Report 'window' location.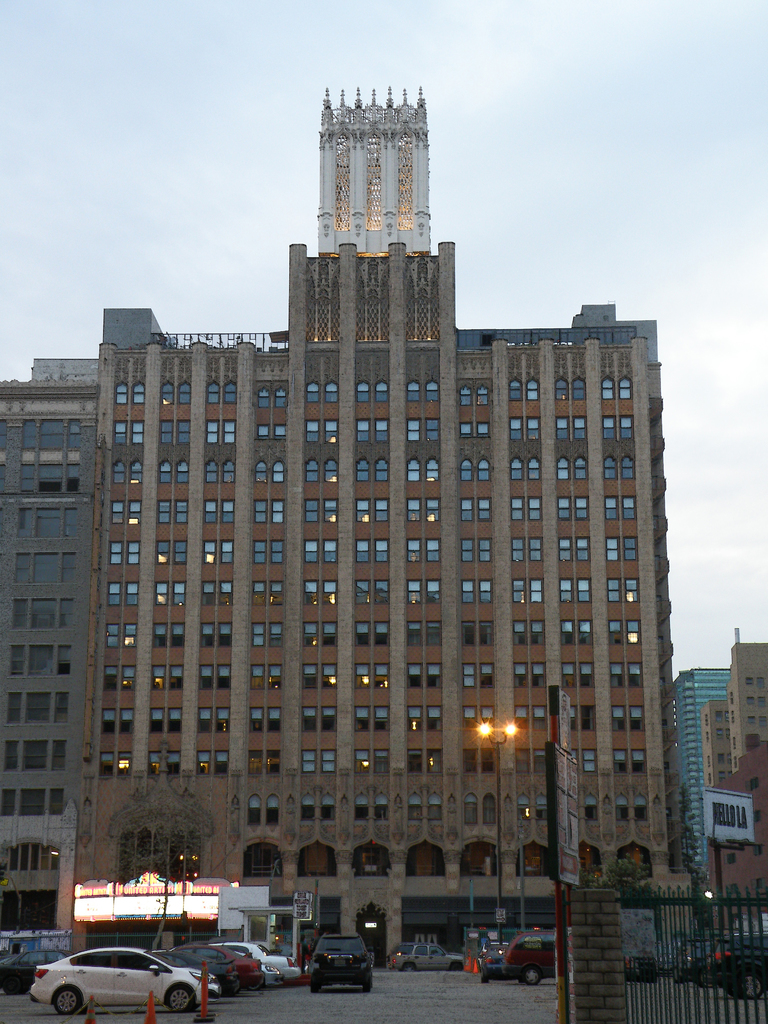
Report: select_region(742, 675, 753, 687).
